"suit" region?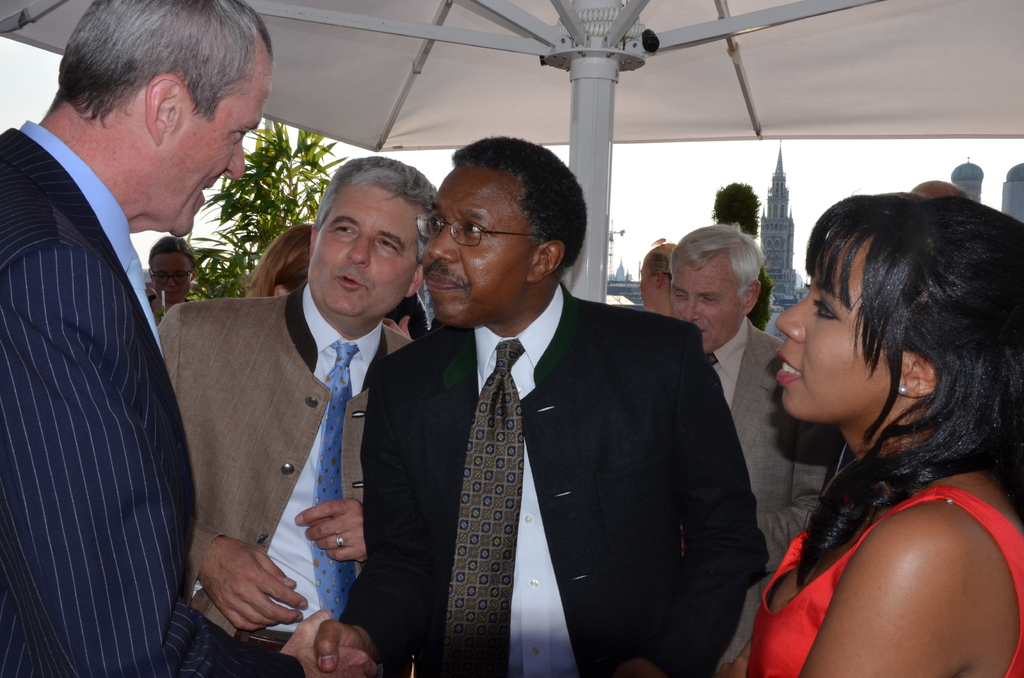
[357, 208, 726, 668]
